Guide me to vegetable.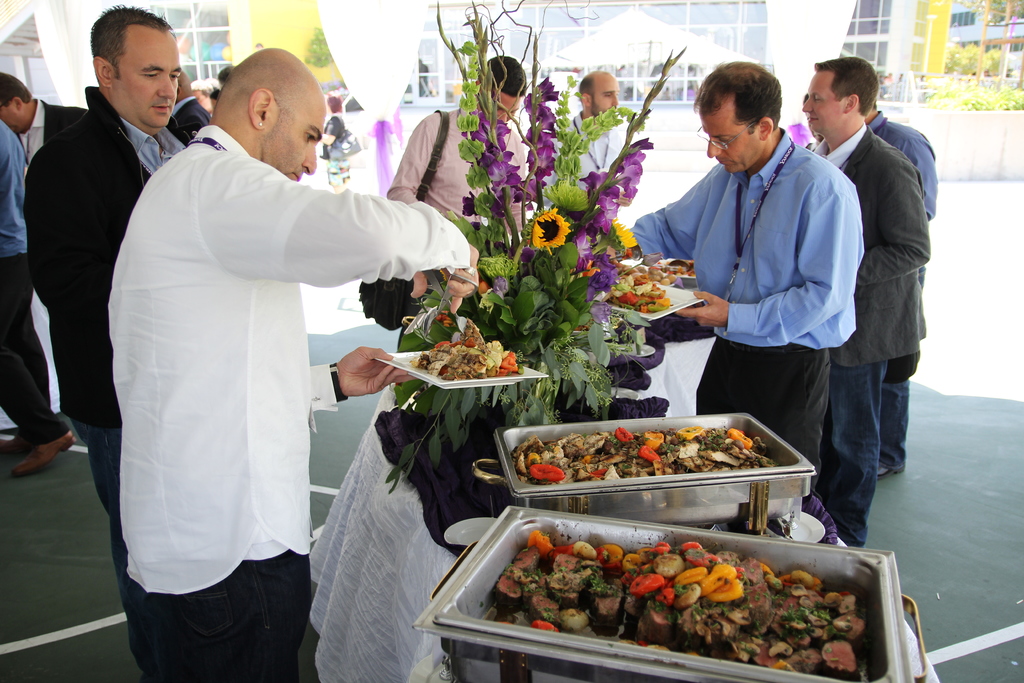
Guidance: (530, 465, 565, 482).
